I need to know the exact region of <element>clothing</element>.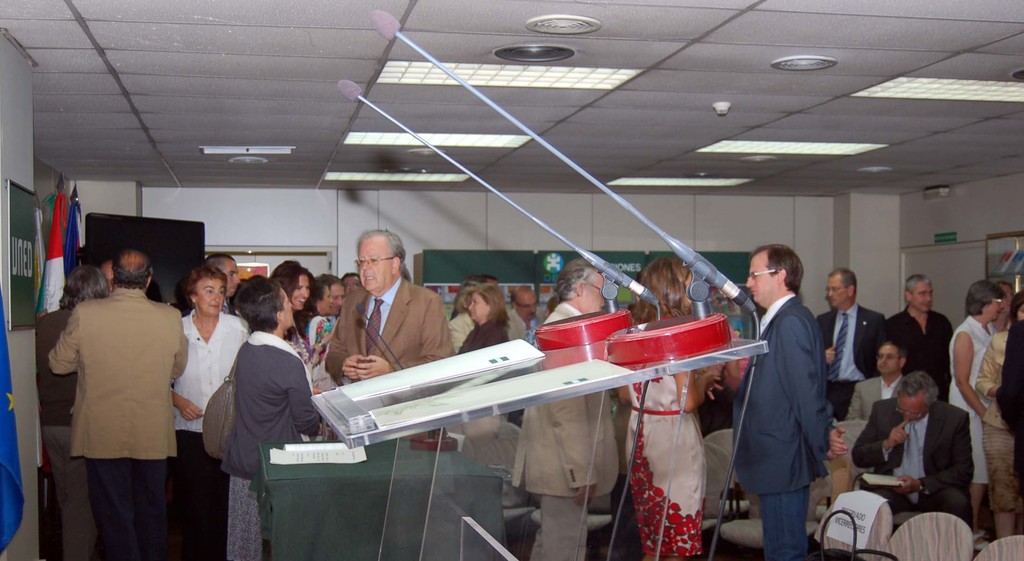
Region: bbox=[219, 329, 312, 560].
